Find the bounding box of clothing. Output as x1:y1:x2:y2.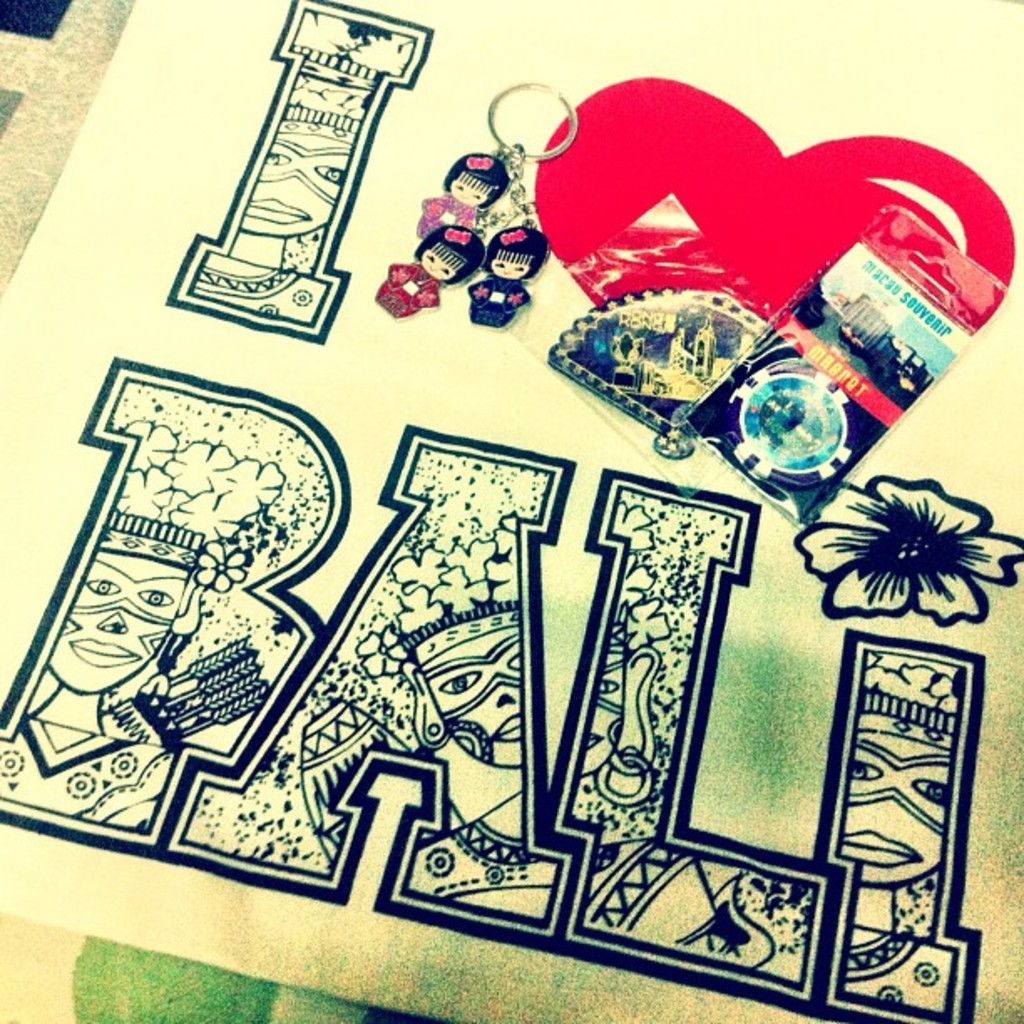
408:189:479:244.
